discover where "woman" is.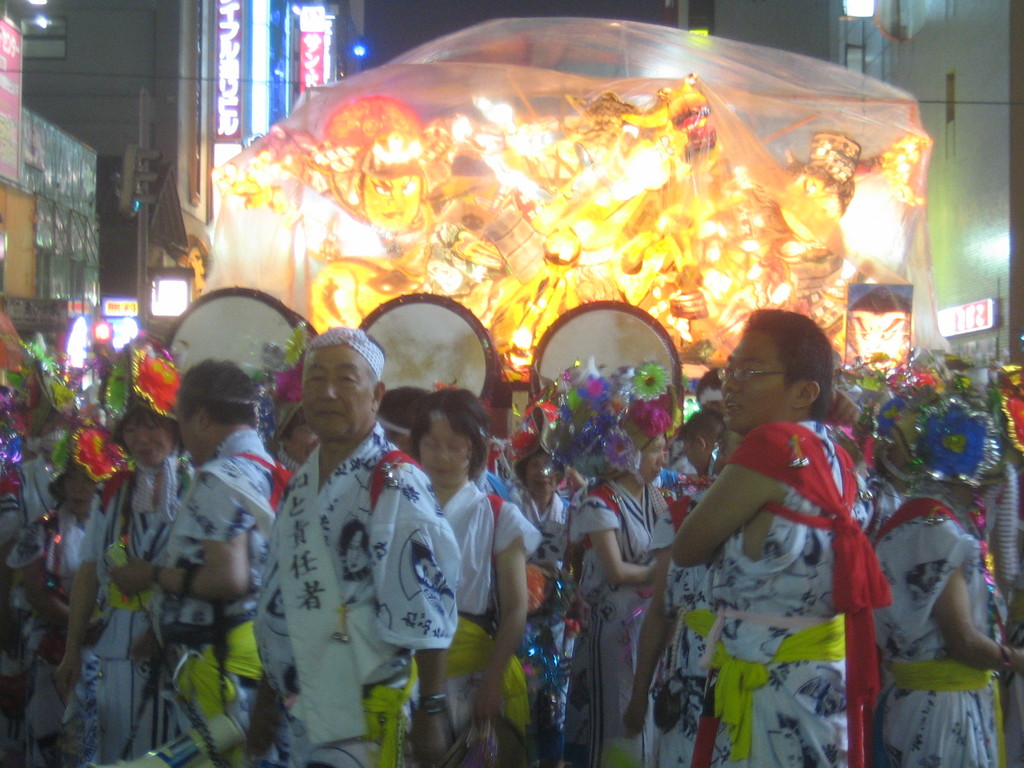
Discovered at (536, 357, 685, 765).
